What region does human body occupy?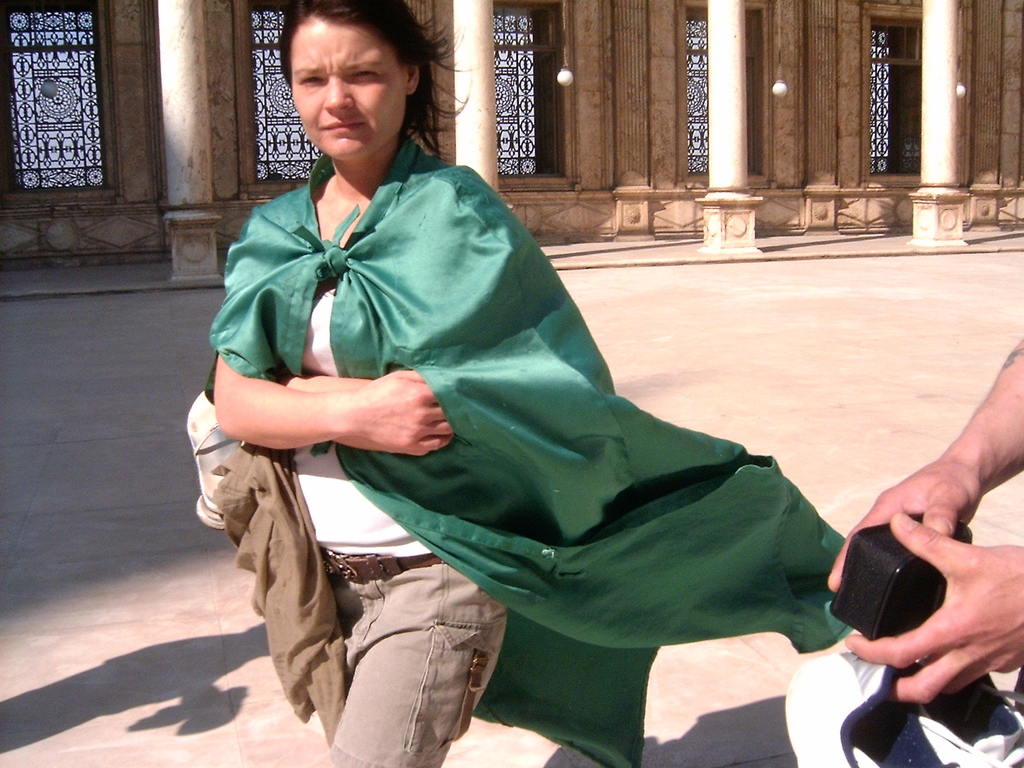
l=773, t=335, r=1023, b=767.
